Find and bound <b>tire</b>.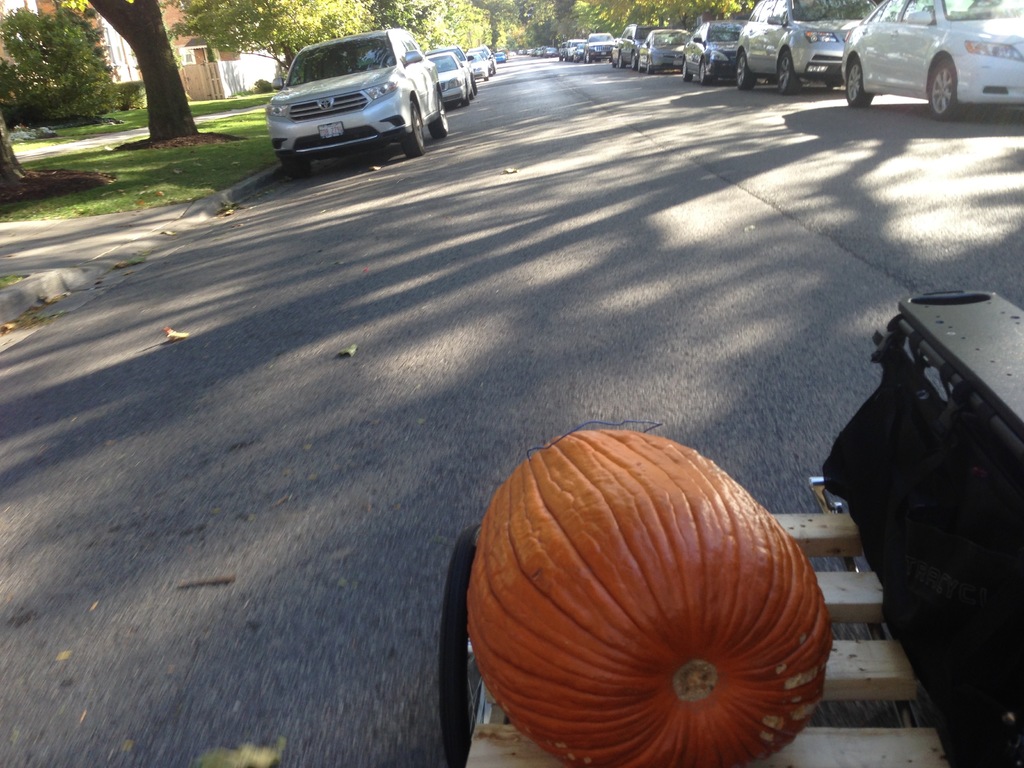
Bound: x1=490, y1=62, x2=497, y2=73.
